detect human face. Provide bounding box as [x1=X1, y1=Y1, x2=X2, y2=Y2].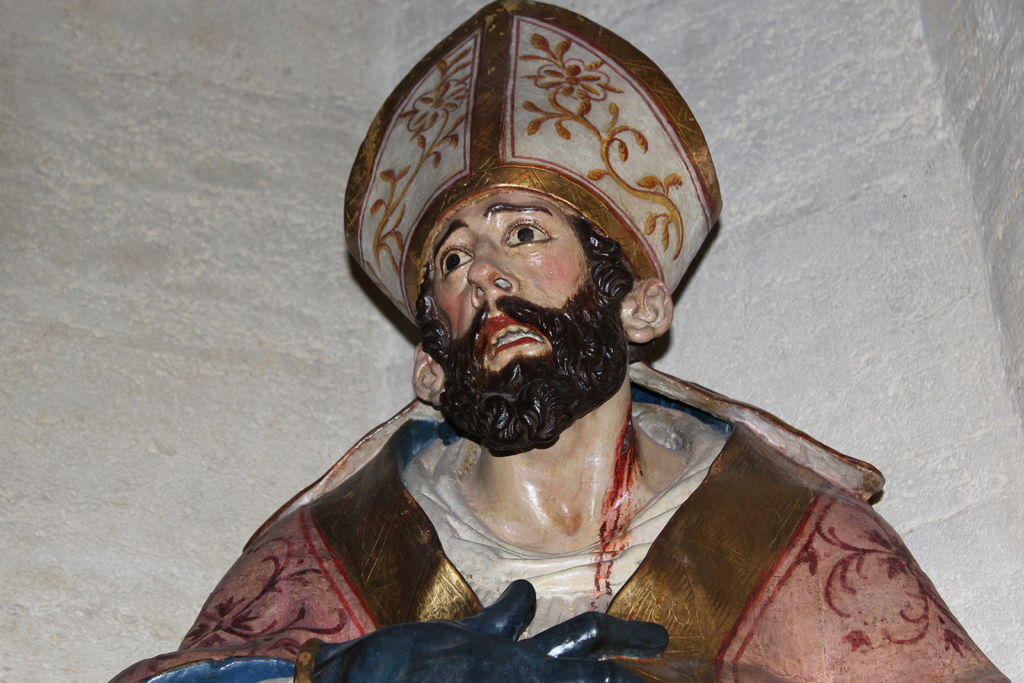
[x1=426, y1=192, x2=619, y2=397].
